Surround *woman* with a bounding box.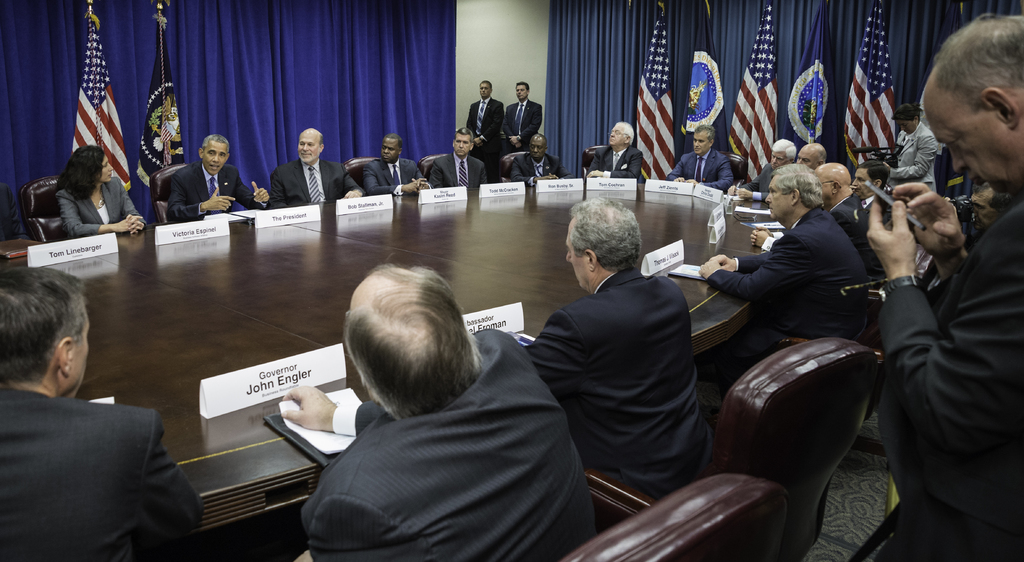
(58, 140, 147, 233).
